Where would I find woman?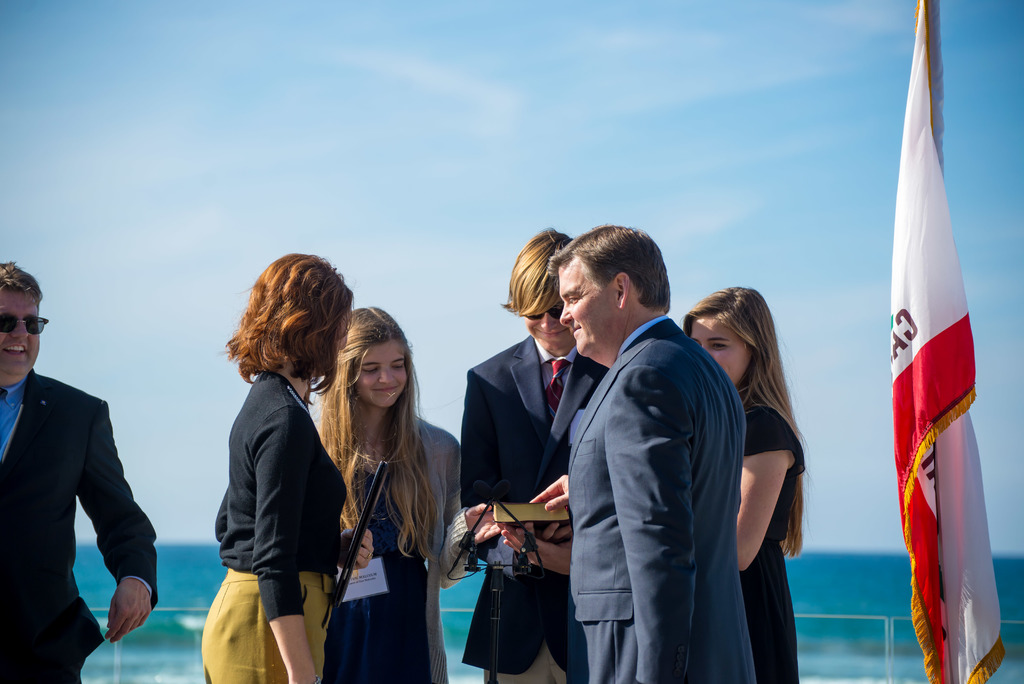
At [x1=189, y1=251, x2=354, y2=683].
